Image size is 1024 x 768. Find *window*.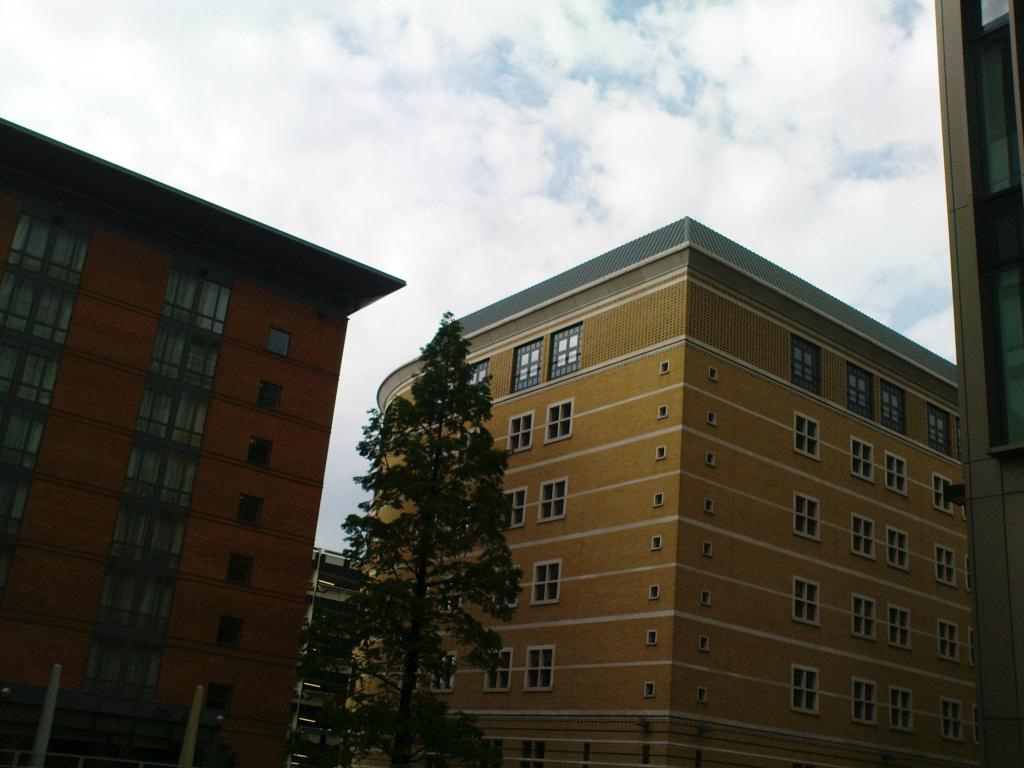
[left=935, top=547, right=959, bottom=593].
